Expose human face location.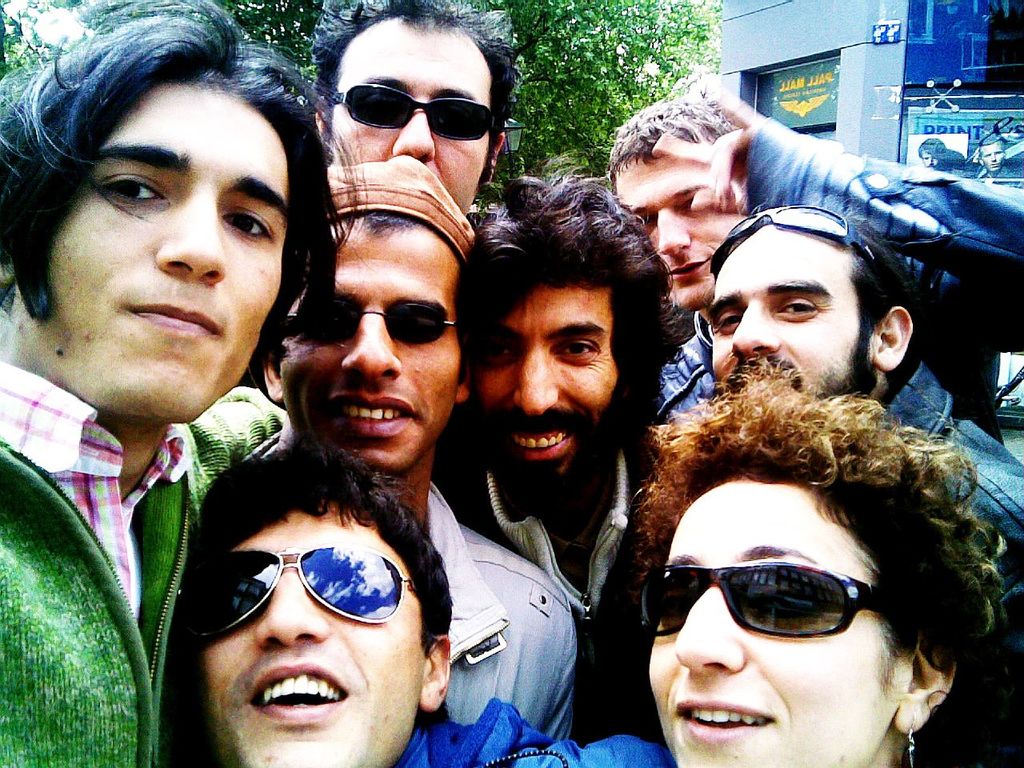
Exposed at [44, 81, 293, 423].
